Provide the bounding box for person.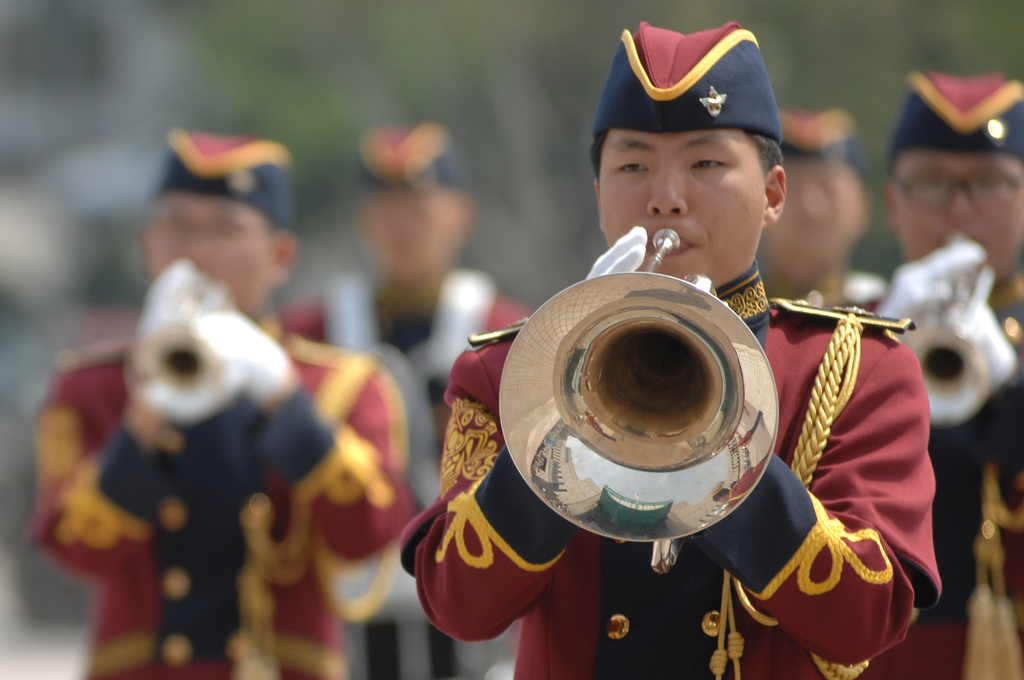
(36,129,416,679).
